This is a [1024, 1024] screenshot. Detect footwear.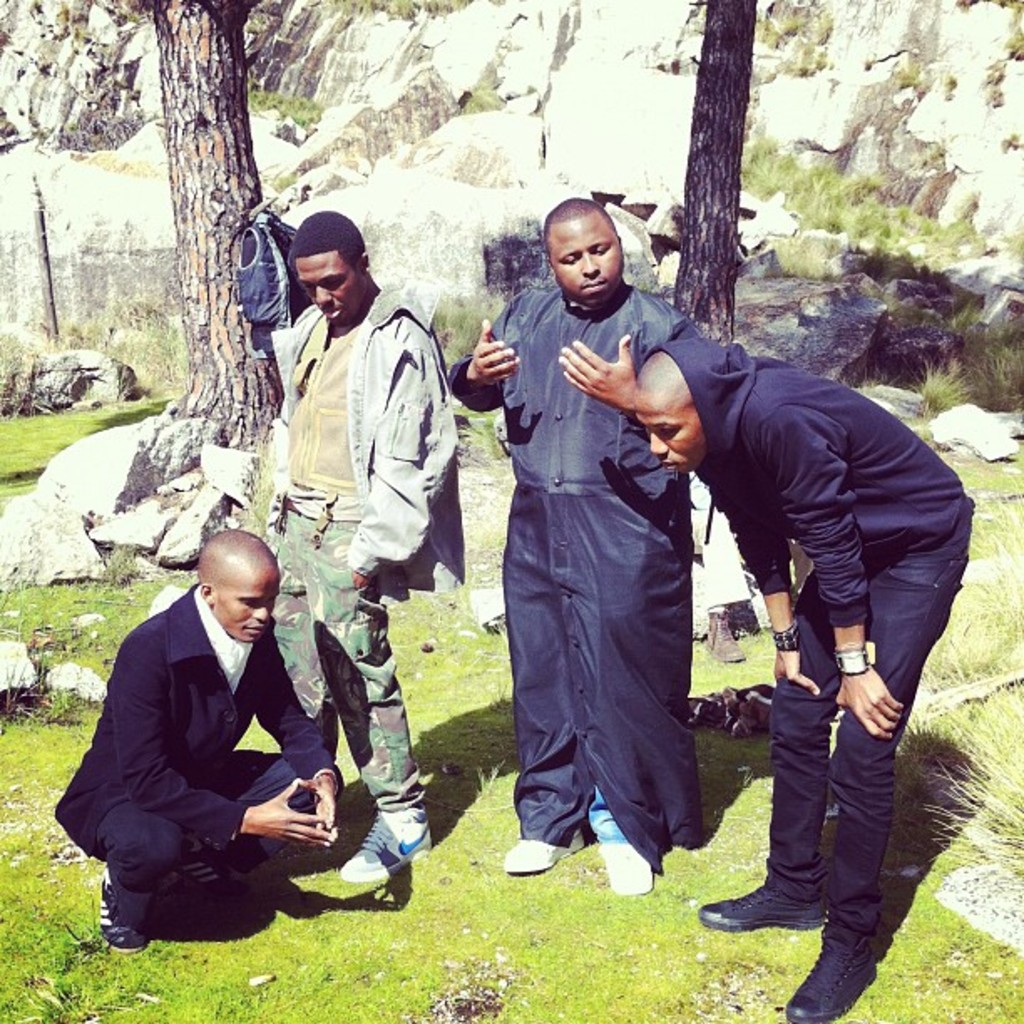
bbox=[785, 940, 872, 1022].
